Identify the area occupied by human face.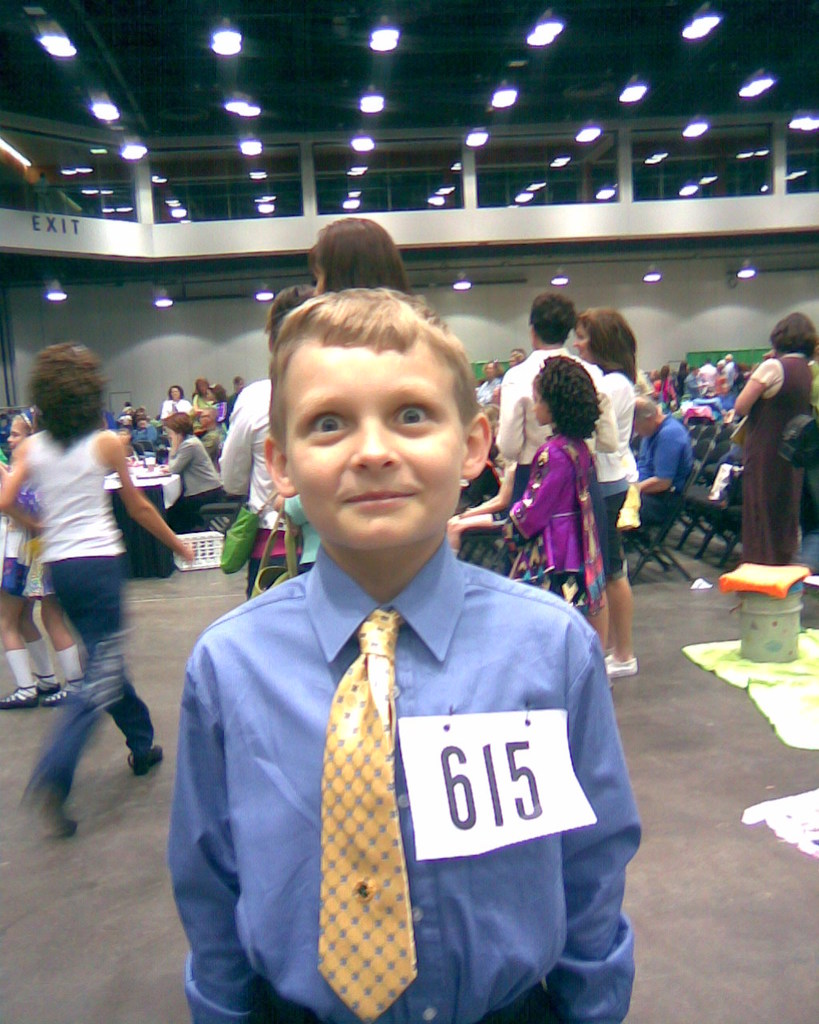
Area: x1=169, y1=388, x2=181, y2=402.
